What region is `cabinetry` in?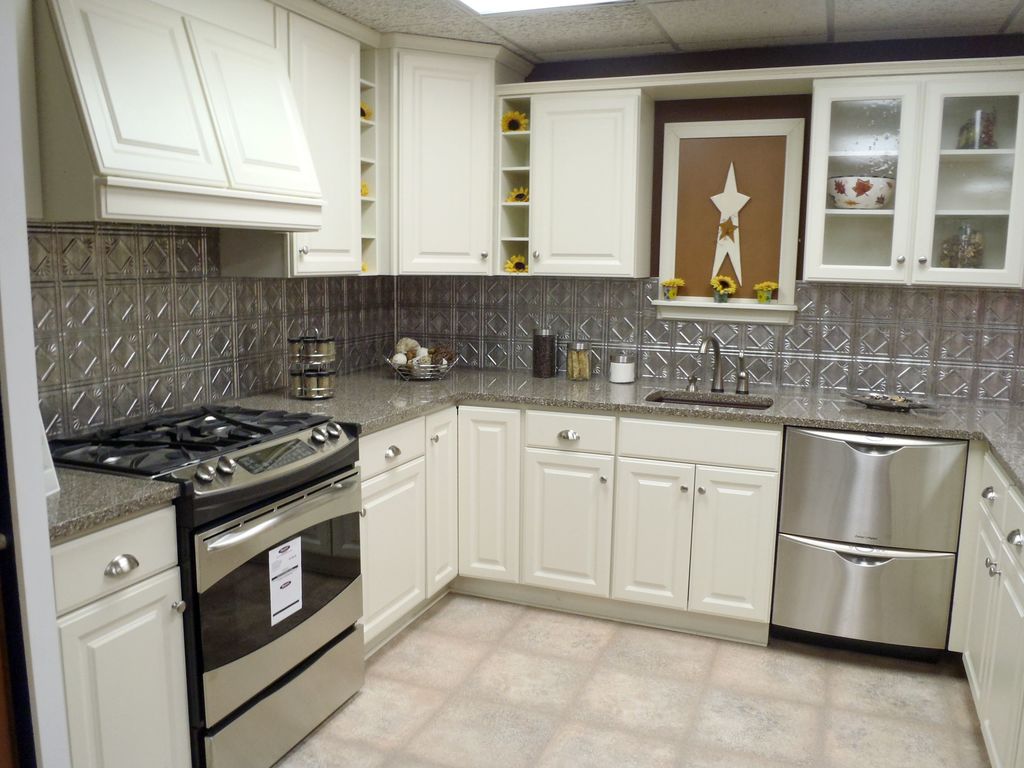
Rect(768, 552, 954, 649).
